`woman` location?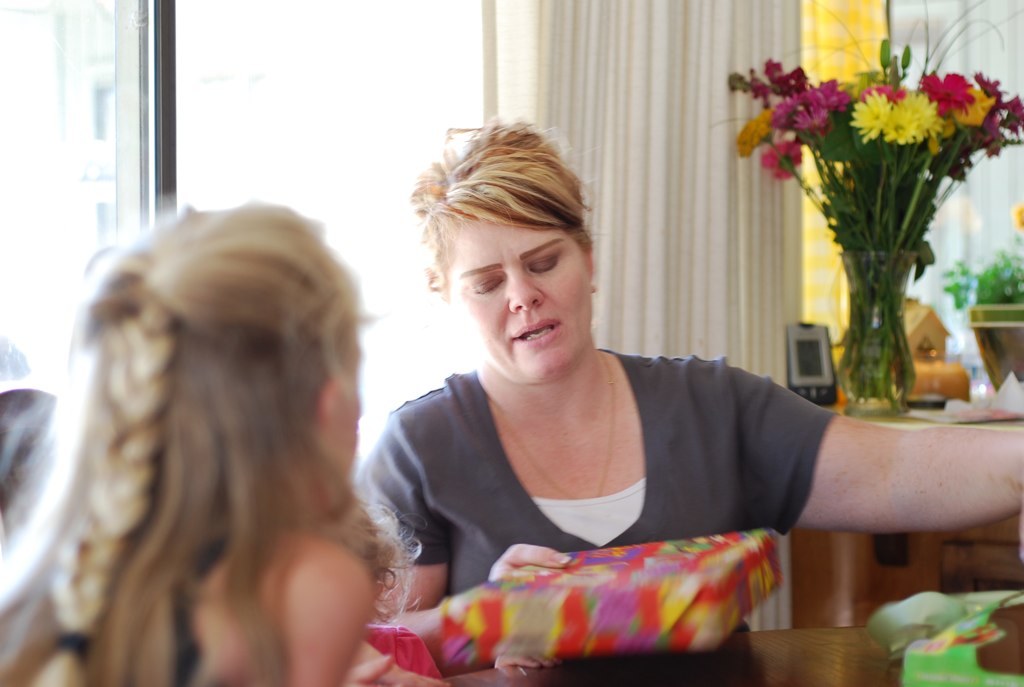
box=[357, 125, 1023, 667]
